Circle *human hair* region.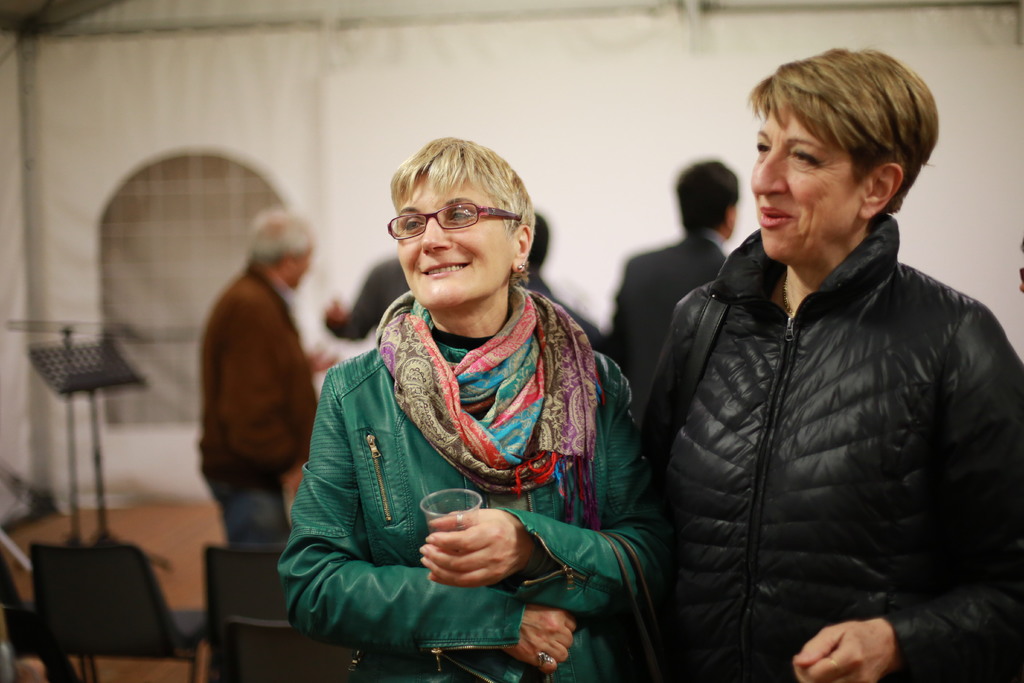
Region: 748, 43, 944, 211.
